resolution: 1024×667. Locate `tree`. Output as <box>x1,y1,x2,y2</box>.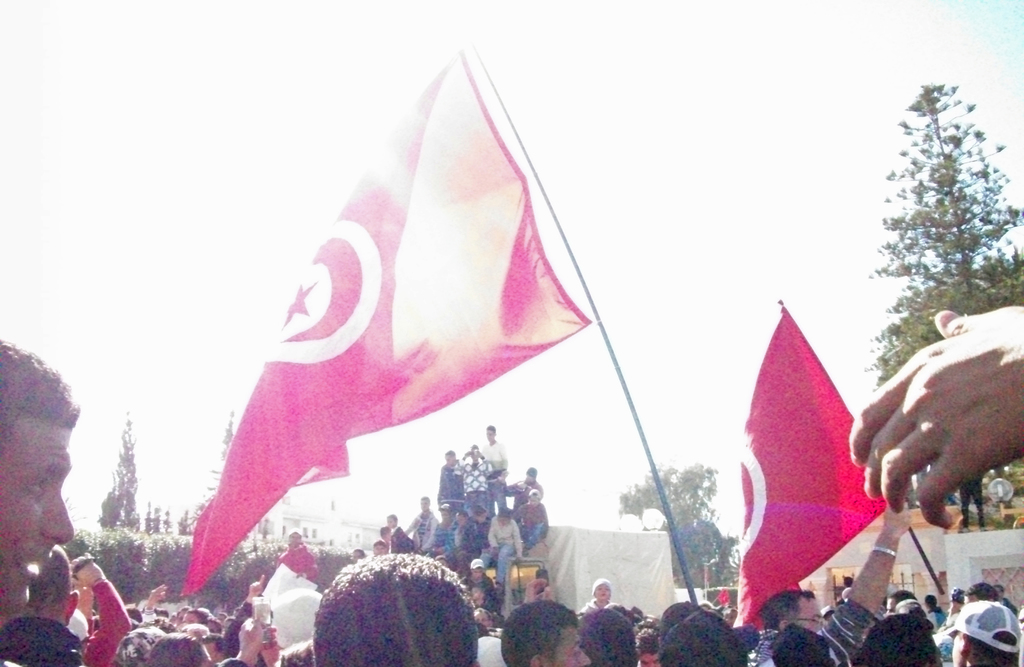
<box>164,399,237,543</box>.
